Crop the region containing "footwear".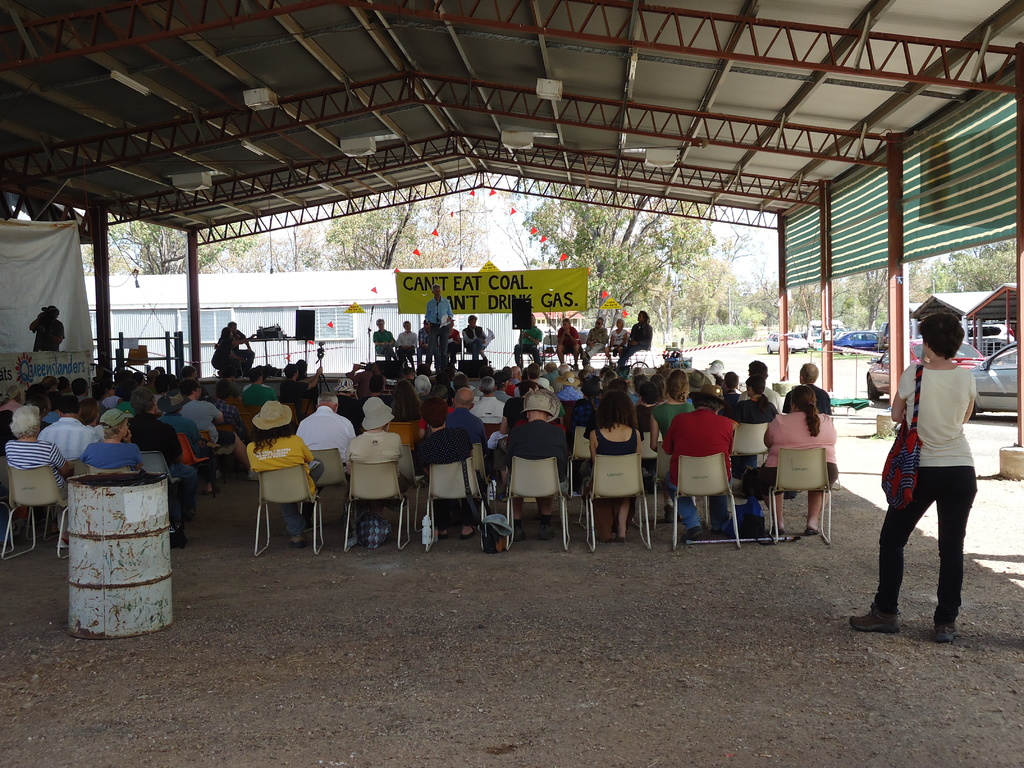
Crop region: x1=934, y1=619, x2=961, y2=641.
